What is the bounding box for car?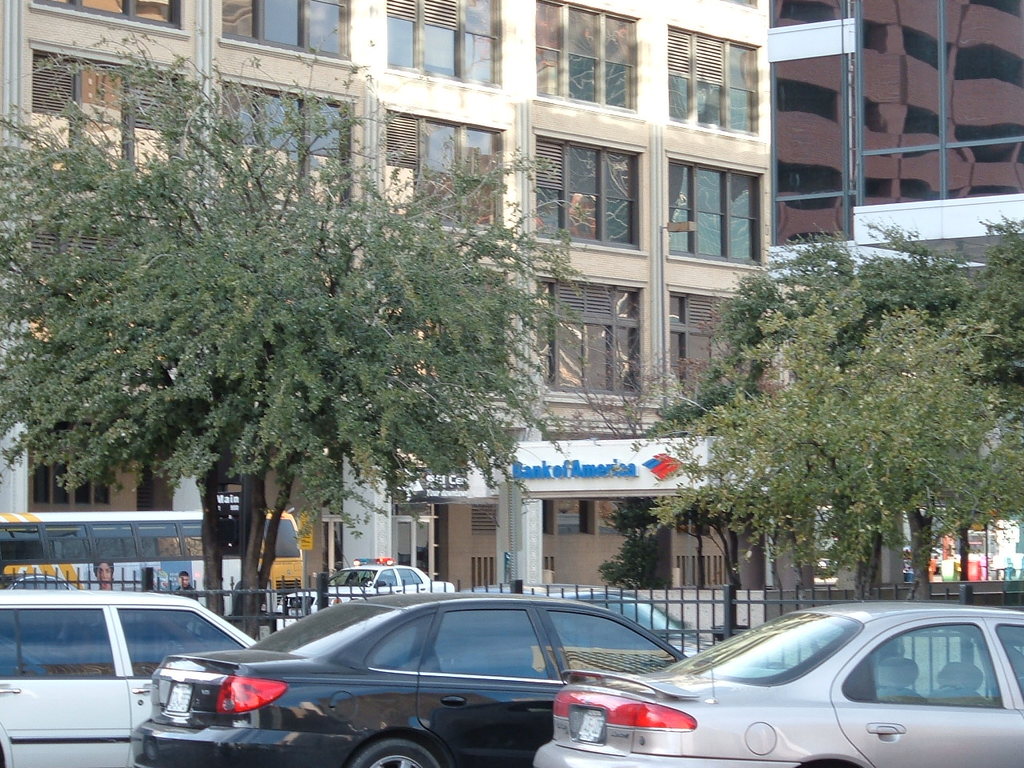
x1=224, y1=597, x2=689, y2=754.
